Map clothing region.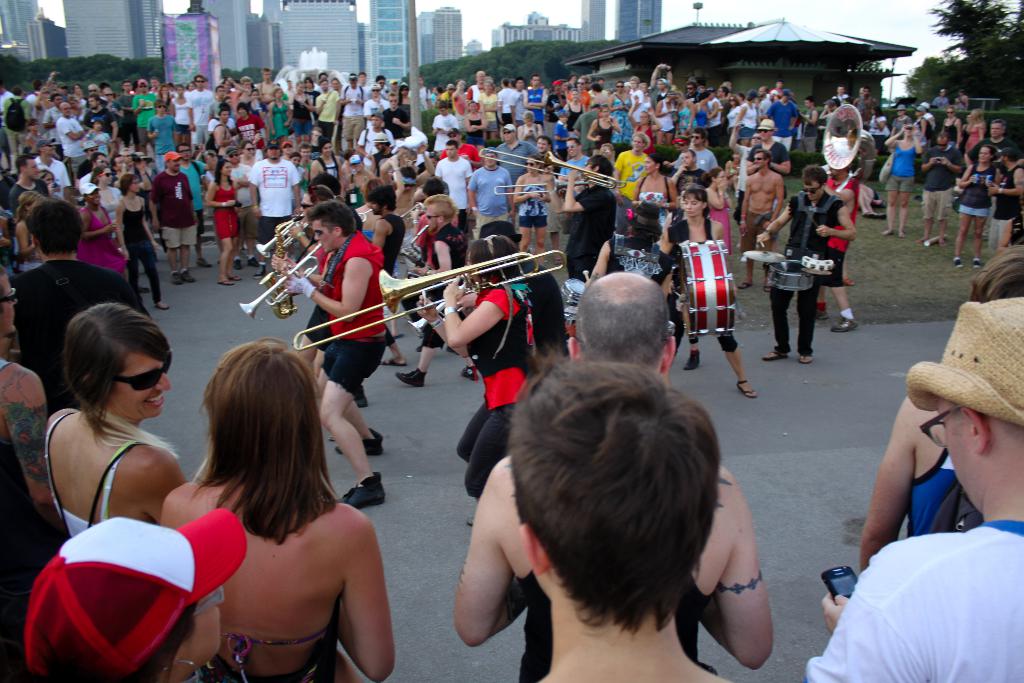
Mapped to Rect(570, 183, 615, 273).
